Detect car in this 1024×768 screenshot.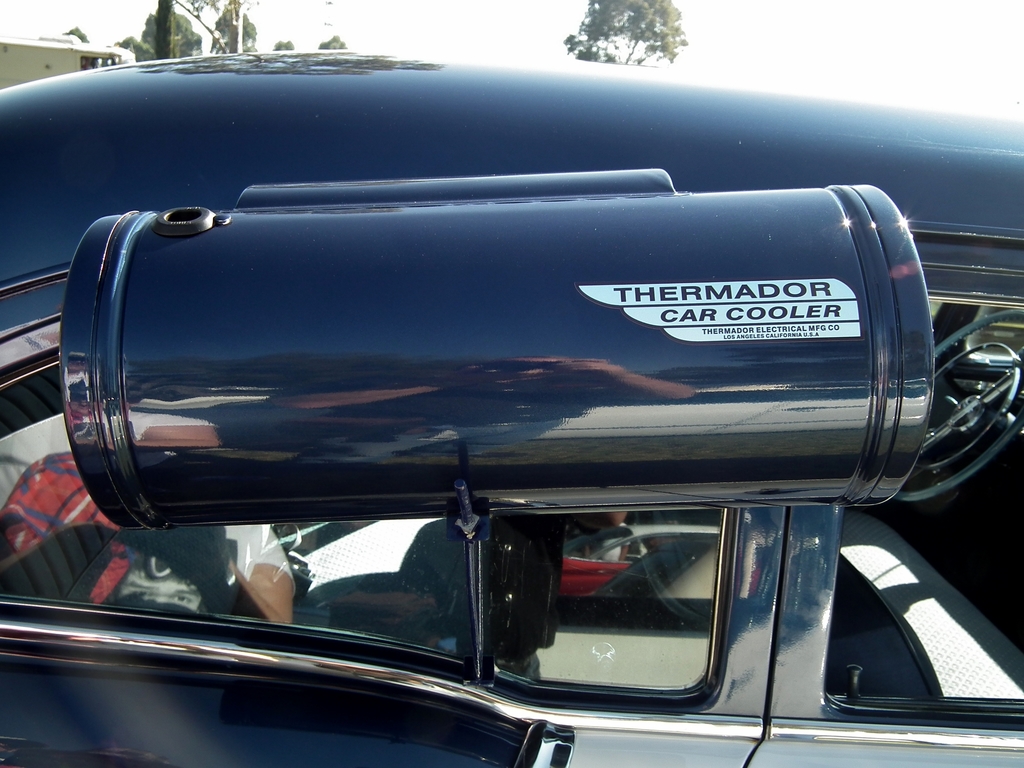
Detection: box=[0, 45, 1023, 767].
